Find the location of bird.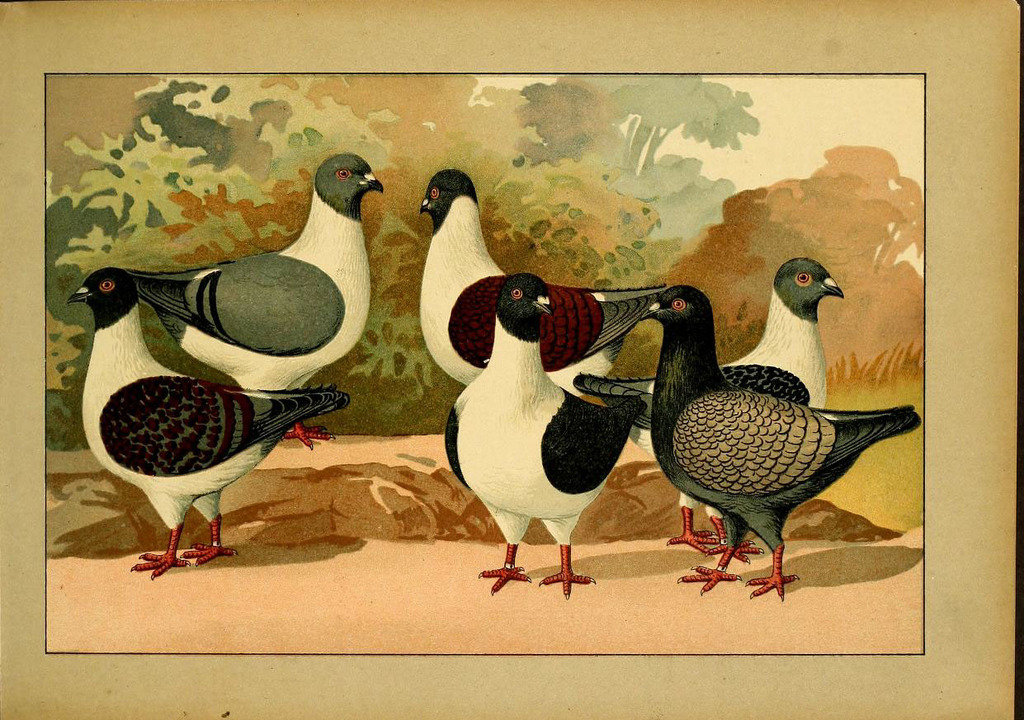
Location: region(635, 283, 923, 602).
